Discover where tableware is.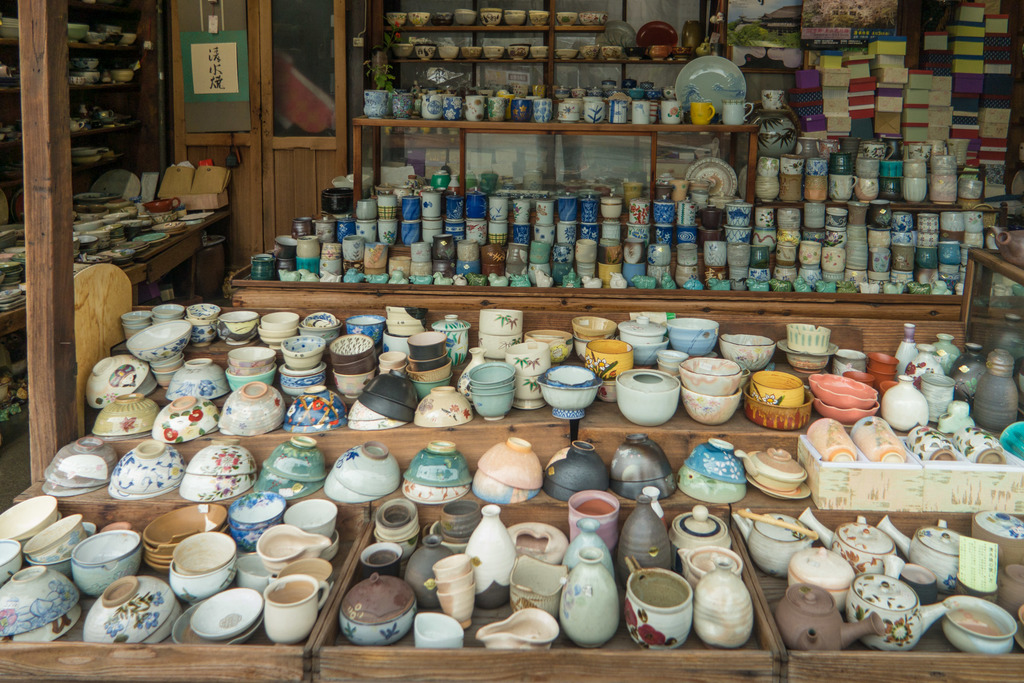
Discovered at (x1=604, y1=222, x2=621, y2=241).
